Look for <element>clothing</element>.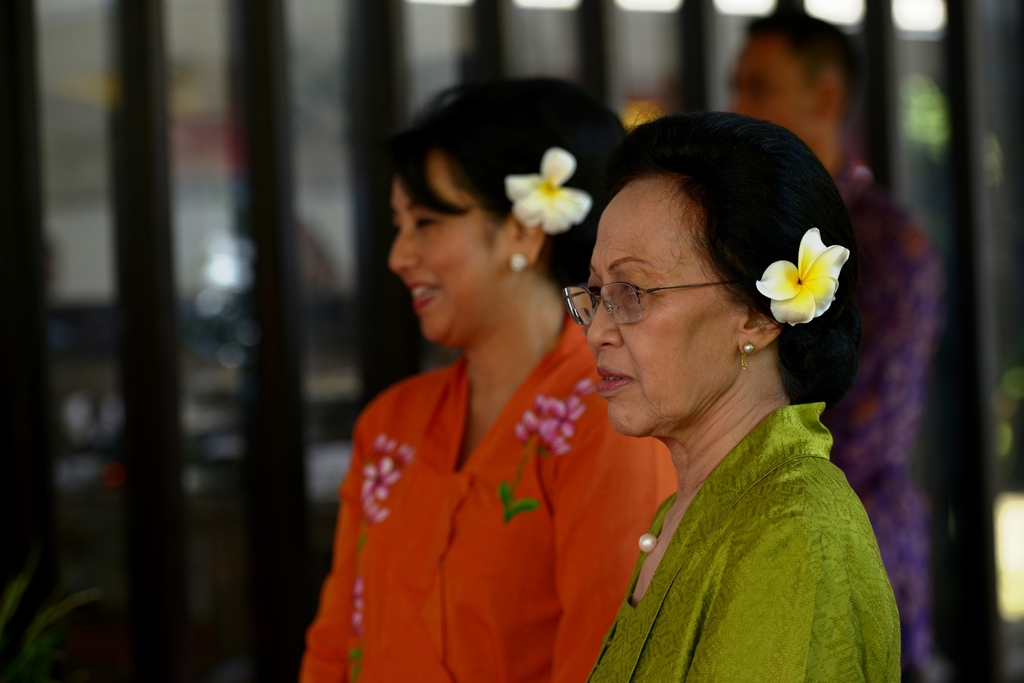
Found: <box>599,399,901,682</box>.
